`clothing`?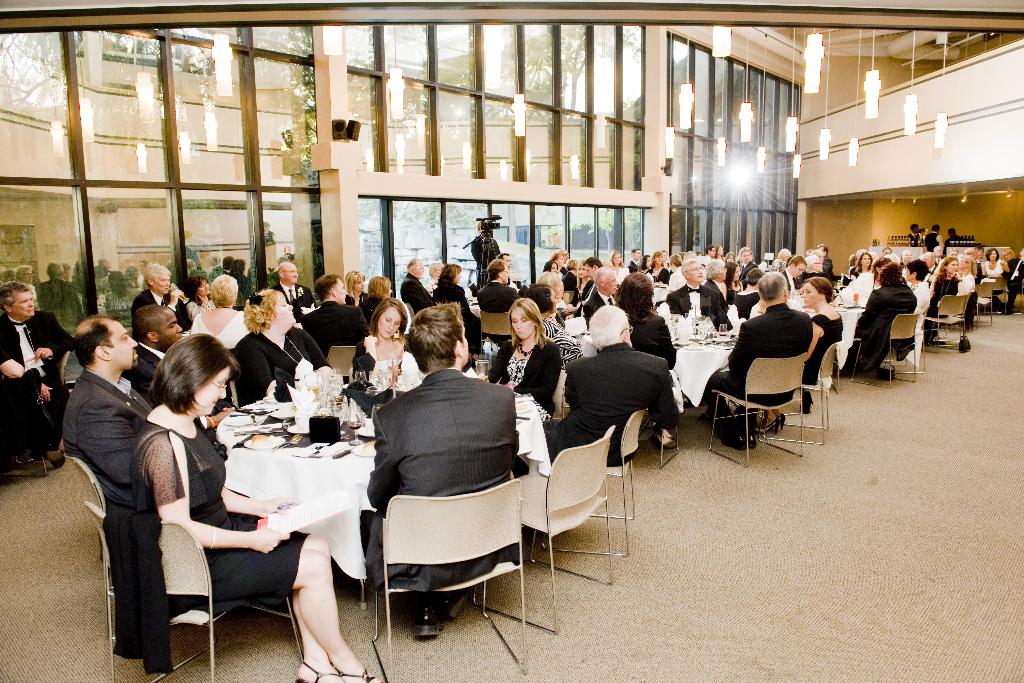
61/377/197/641
